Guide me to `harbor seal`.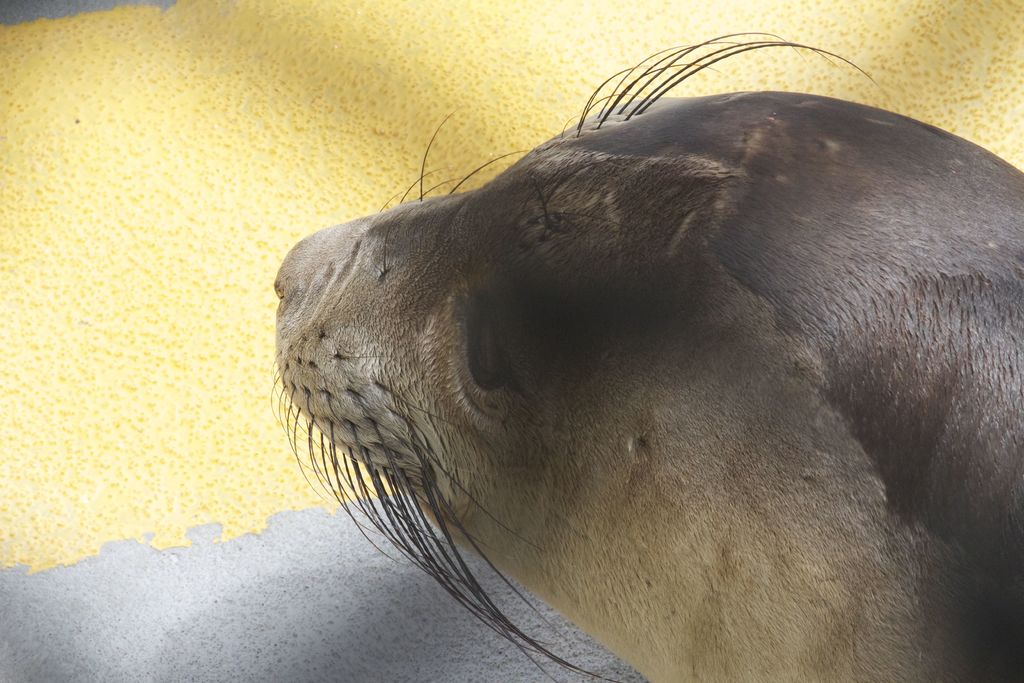
Guidance: select_region(272, 26, 1023, 682).
